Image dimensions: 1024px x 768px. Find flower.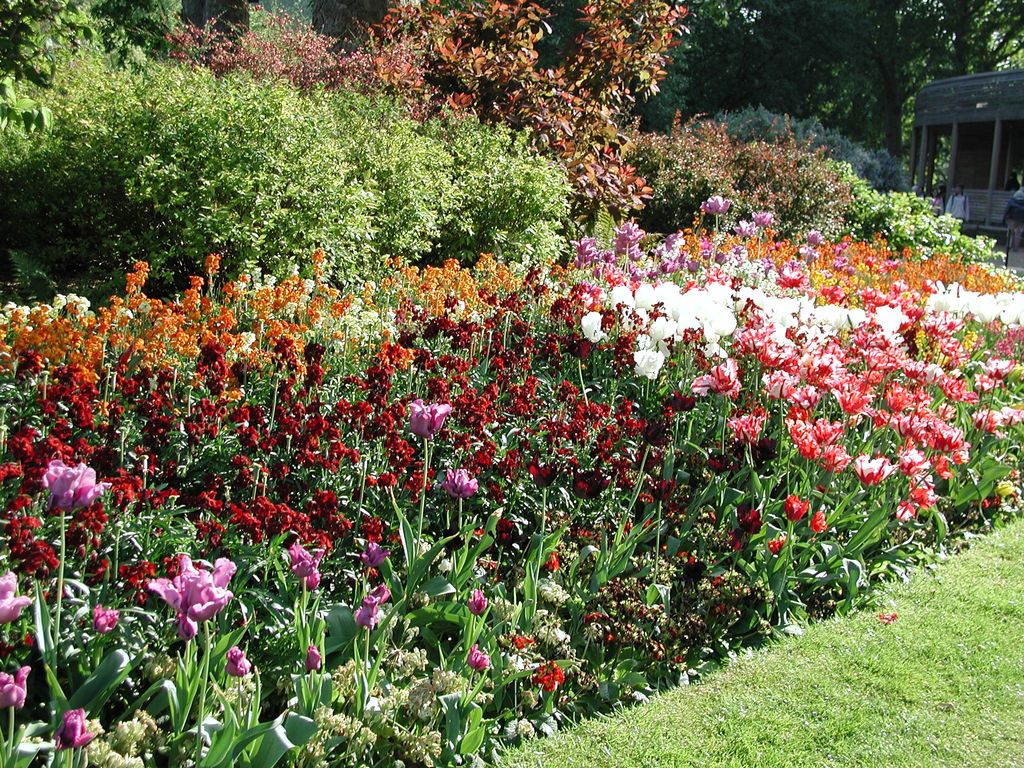
Rect(42, 460, 105, 513).
